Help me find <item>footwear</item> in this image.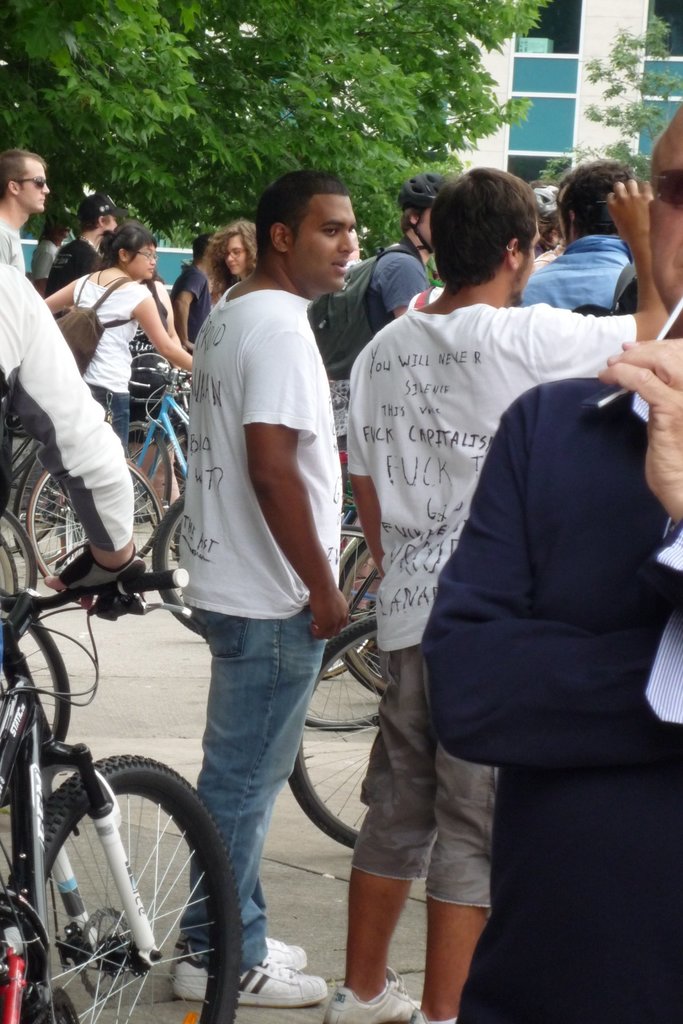
Found it: {"x1": 169, "y1": 948, "x2": 334, "y2": 1002}.
